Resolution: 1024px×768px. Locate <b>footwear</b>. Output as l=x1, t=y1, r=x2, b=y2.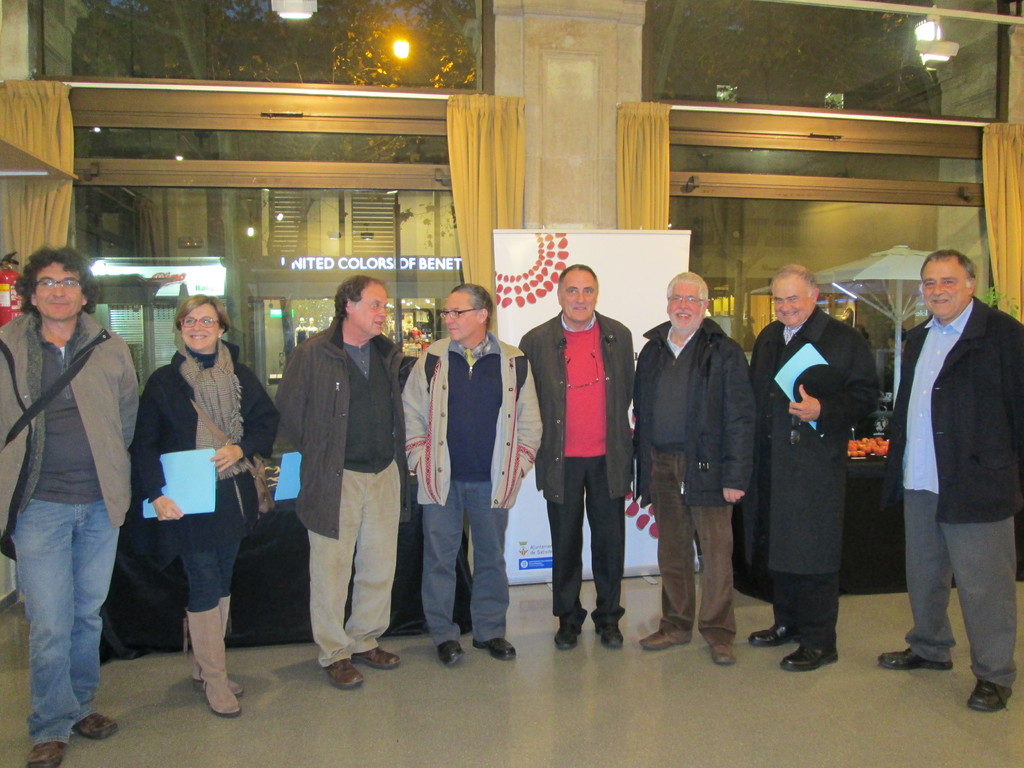
l=552, t=630, r=580, b=650.
